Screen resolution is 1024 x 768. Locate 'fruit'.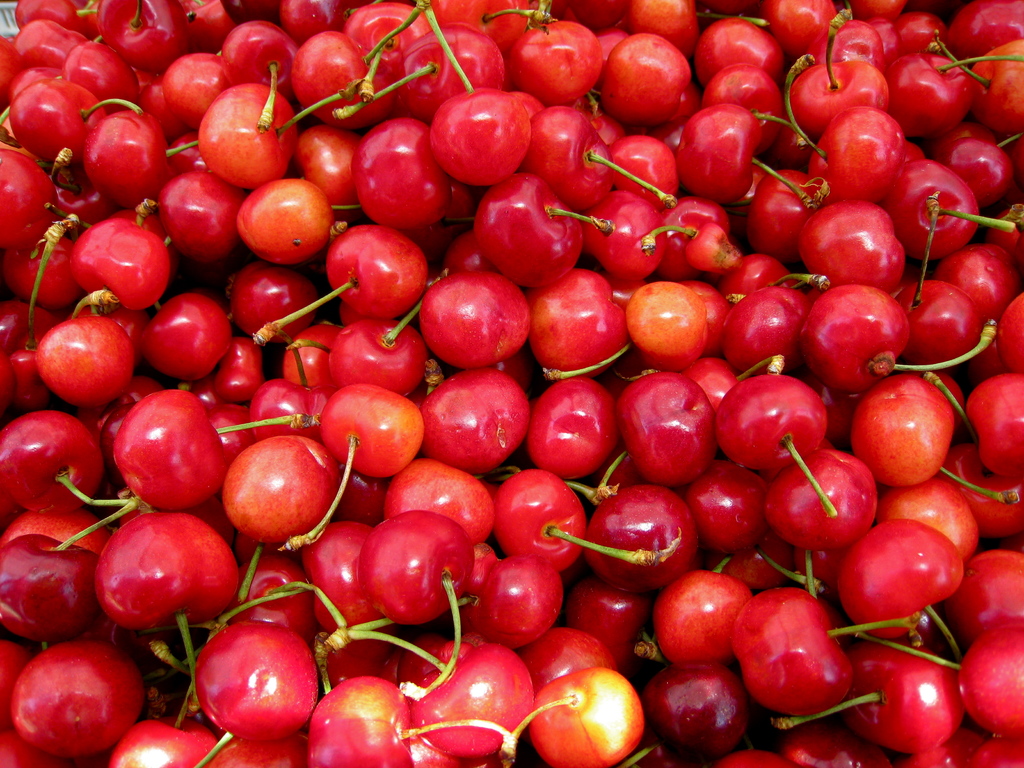
(left=654, top=668, right=763, bottom=758).
